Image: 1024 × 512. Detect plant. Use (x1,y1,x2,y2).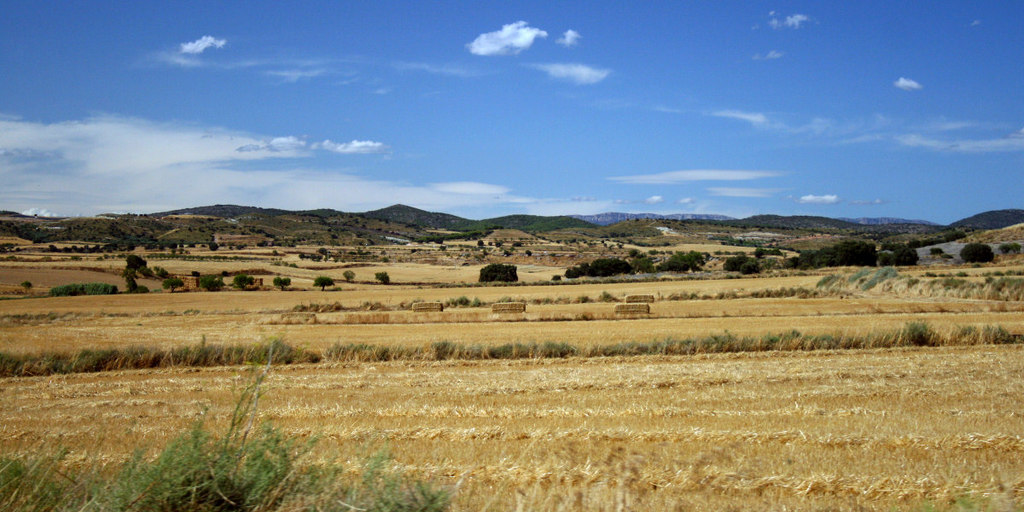
(376,271,390,285).
